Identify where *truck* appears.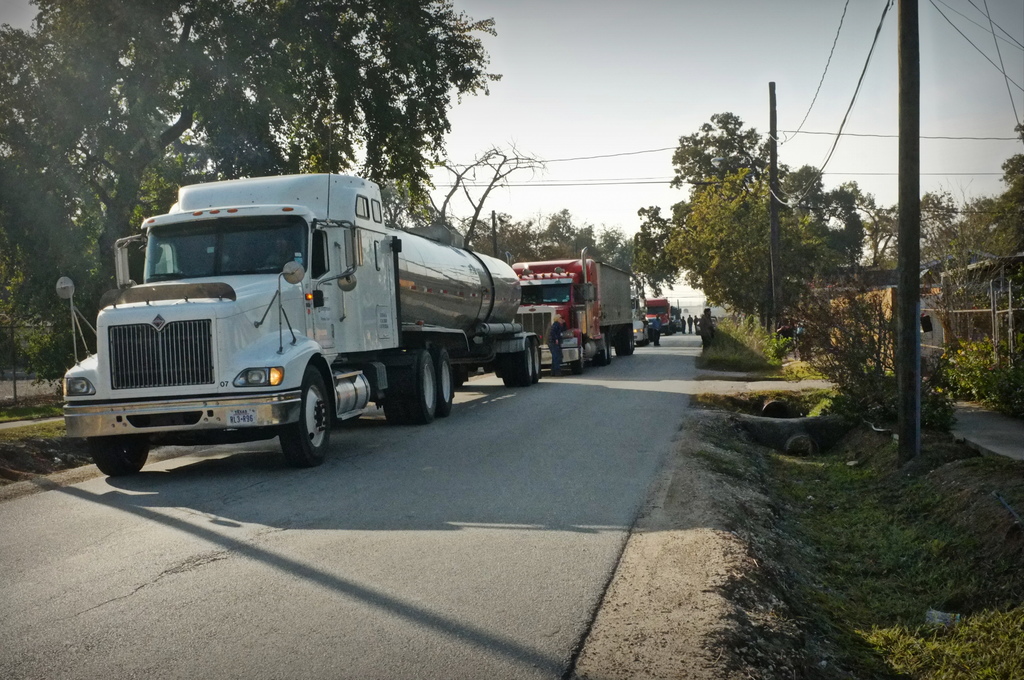
Appears at locate(72, 178, 548, 473).
